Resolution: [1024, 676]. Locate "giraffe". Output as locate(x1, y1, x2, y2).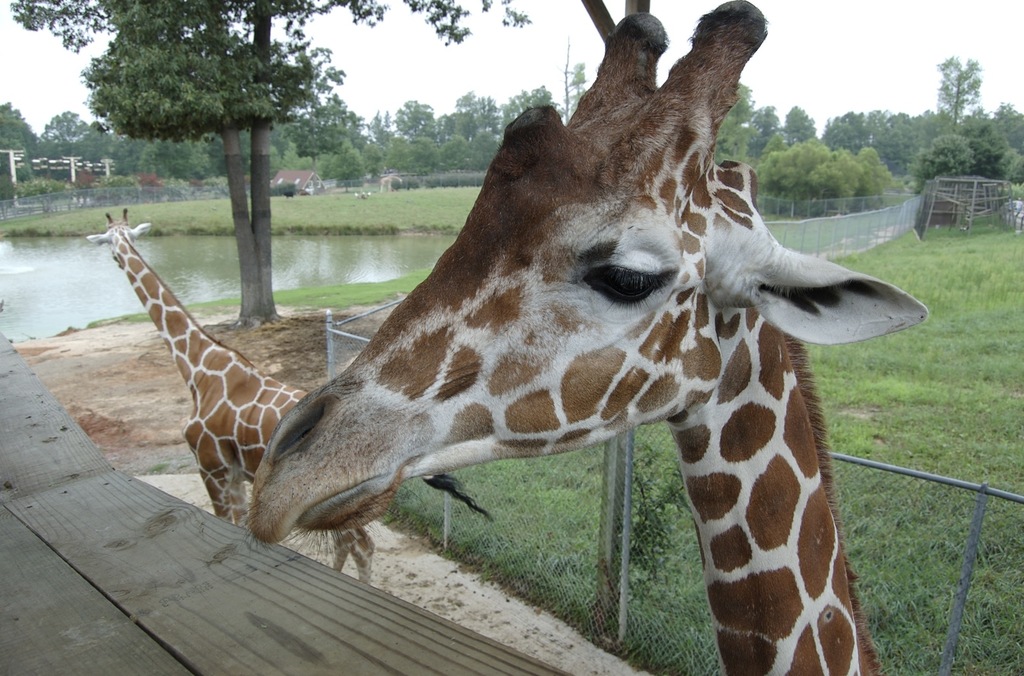
locate(158, 18, 919, 654).
